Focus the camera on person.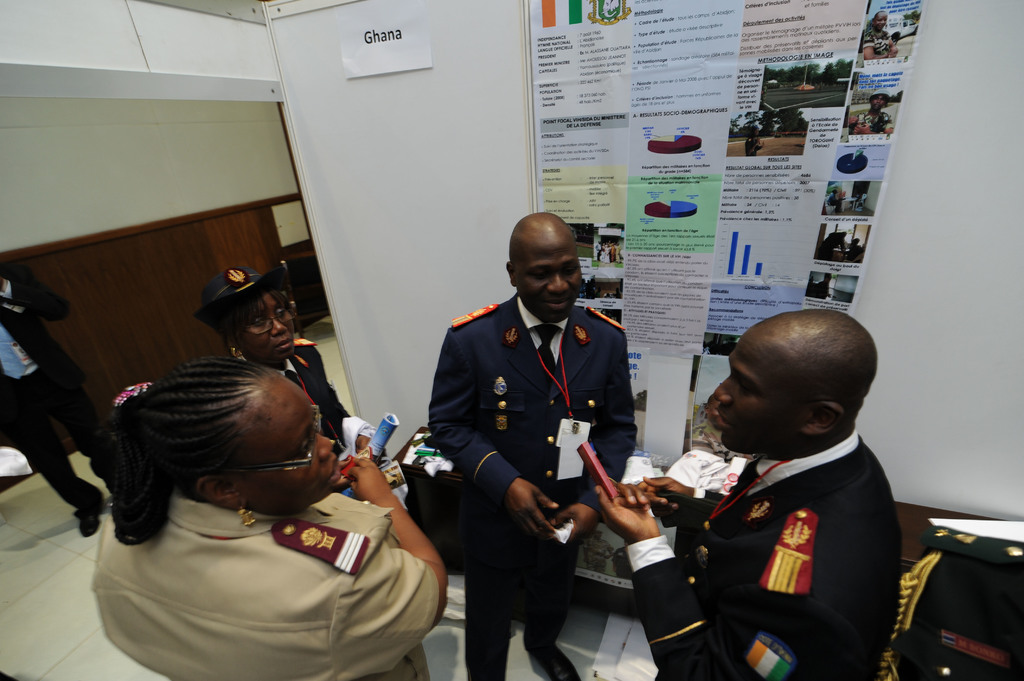
Focus region: <region>200, 266, 366, 461</region>.
